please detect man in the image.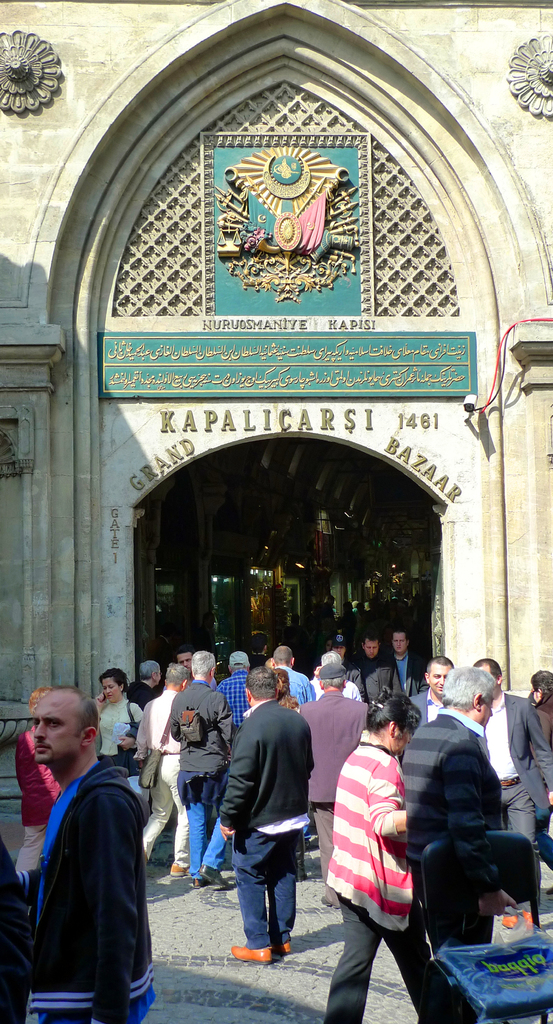
pyautogui.locateOnScreen(147, 660, 193, 877).
